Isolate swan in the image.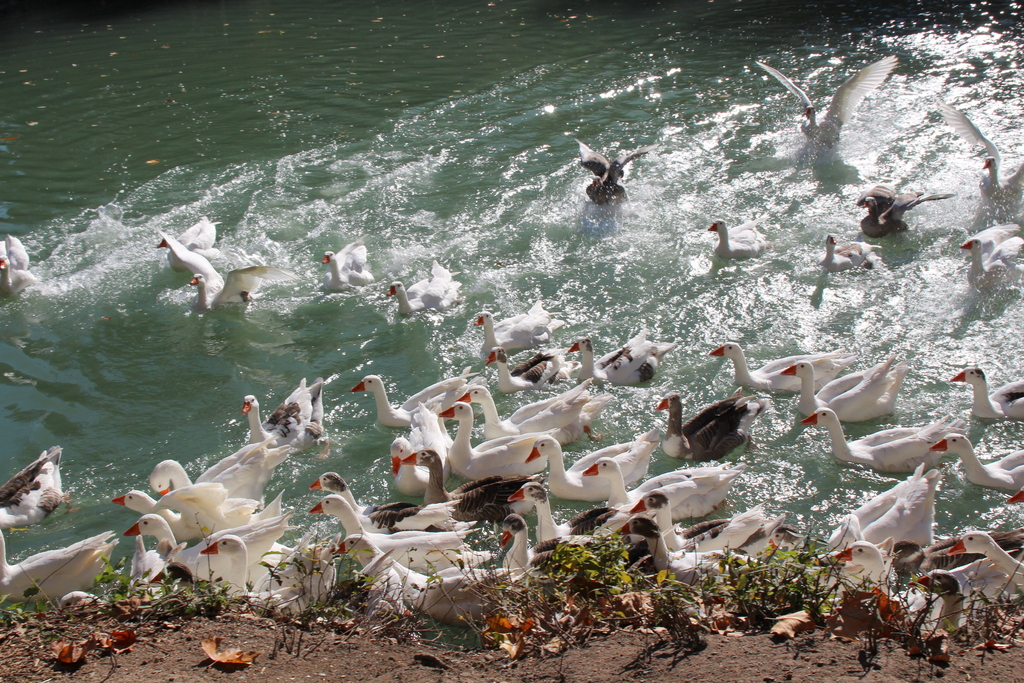
Isolated region: 945/360/1023/423.
